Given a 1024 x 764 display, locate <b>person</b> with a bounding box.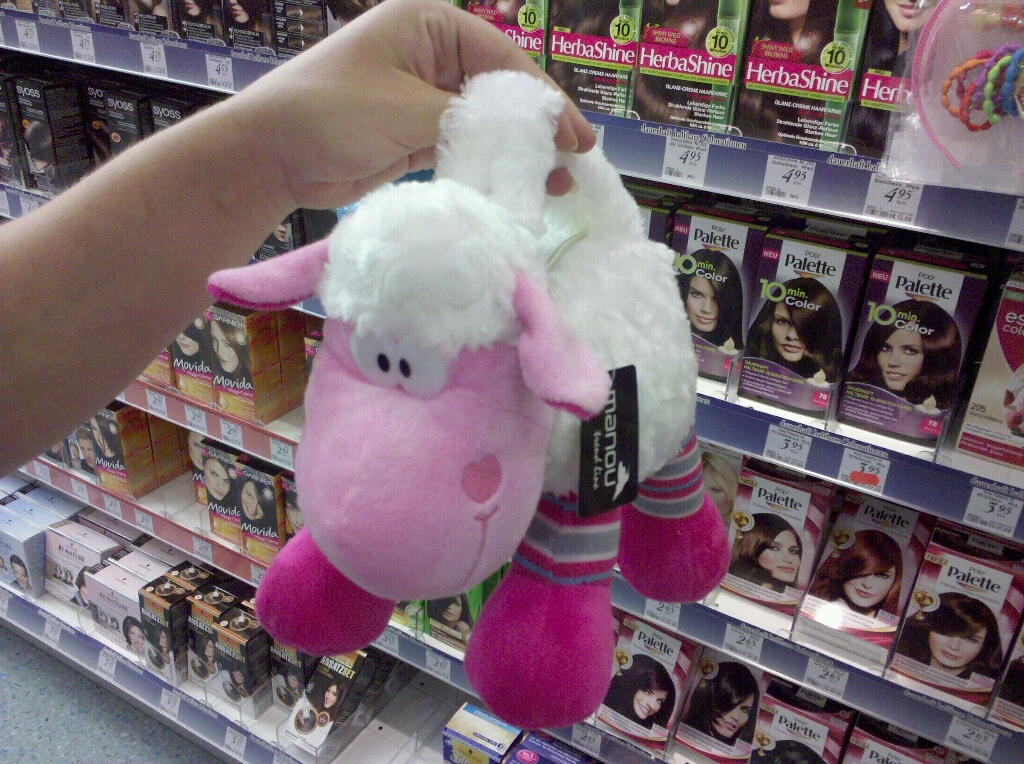
Located: locate(186, 430, 201, 481).
